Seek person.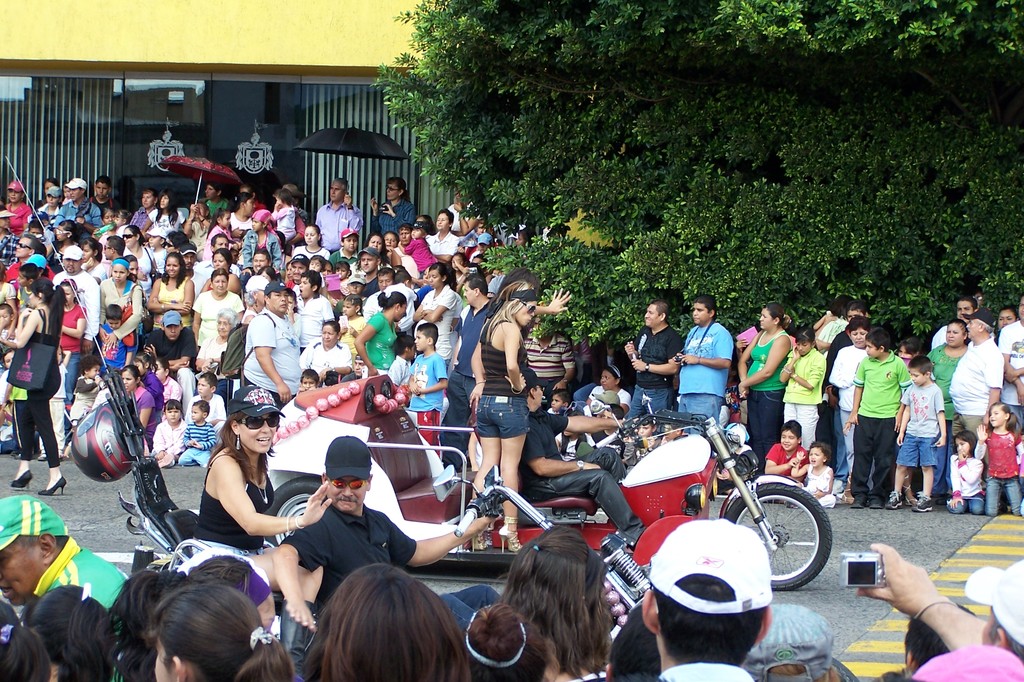
detection(149, 309, 193, 362).
